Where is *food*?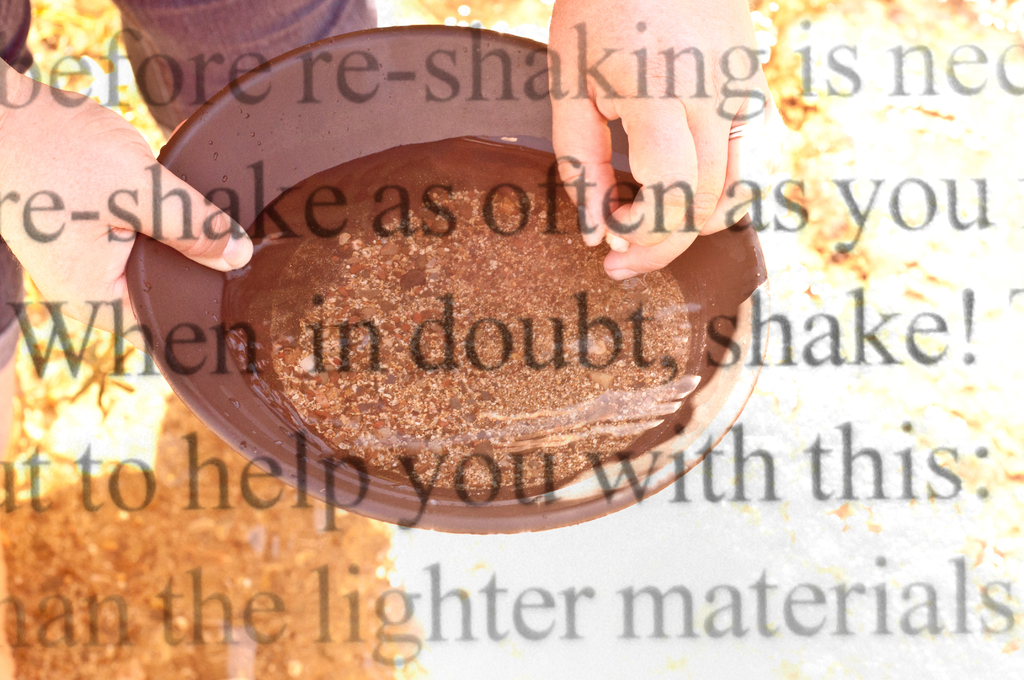
112/140/754/498.
